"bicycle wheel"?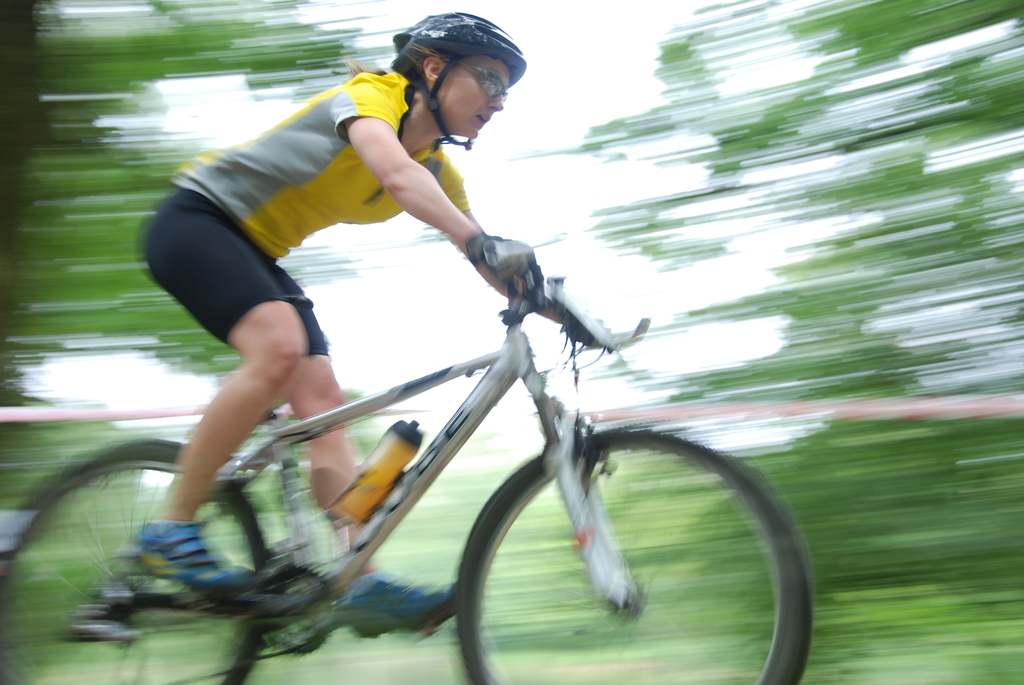
box(0, 447, 273, 684)
